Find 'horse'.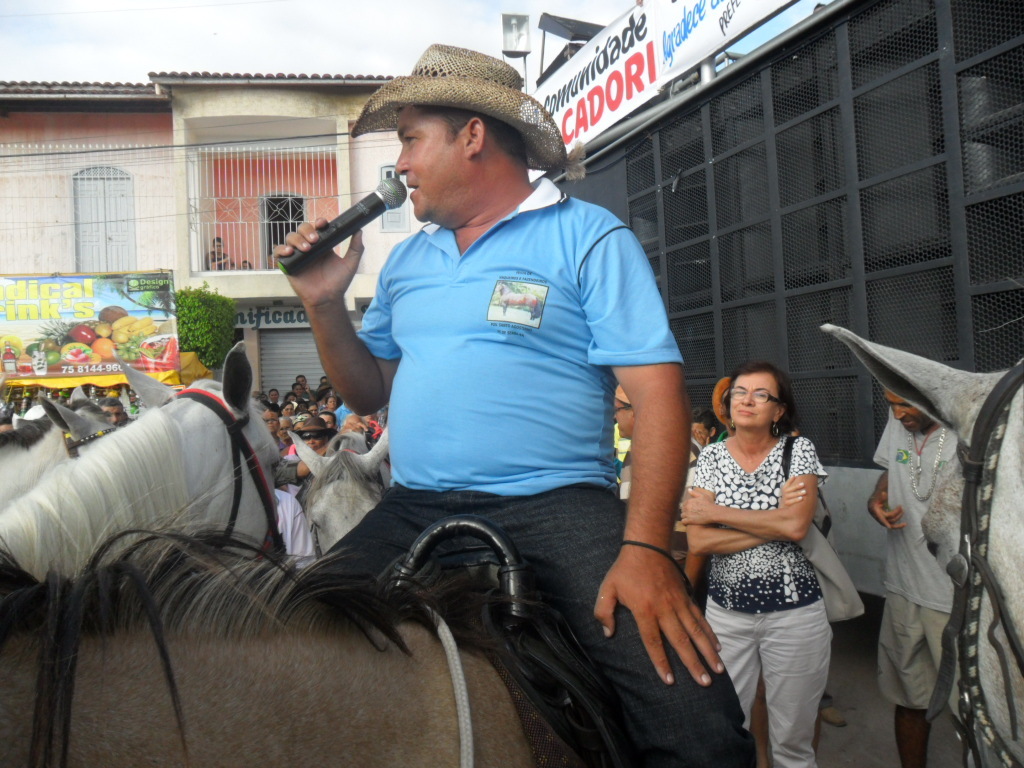
bbox=[0, 382, 120, 514].
